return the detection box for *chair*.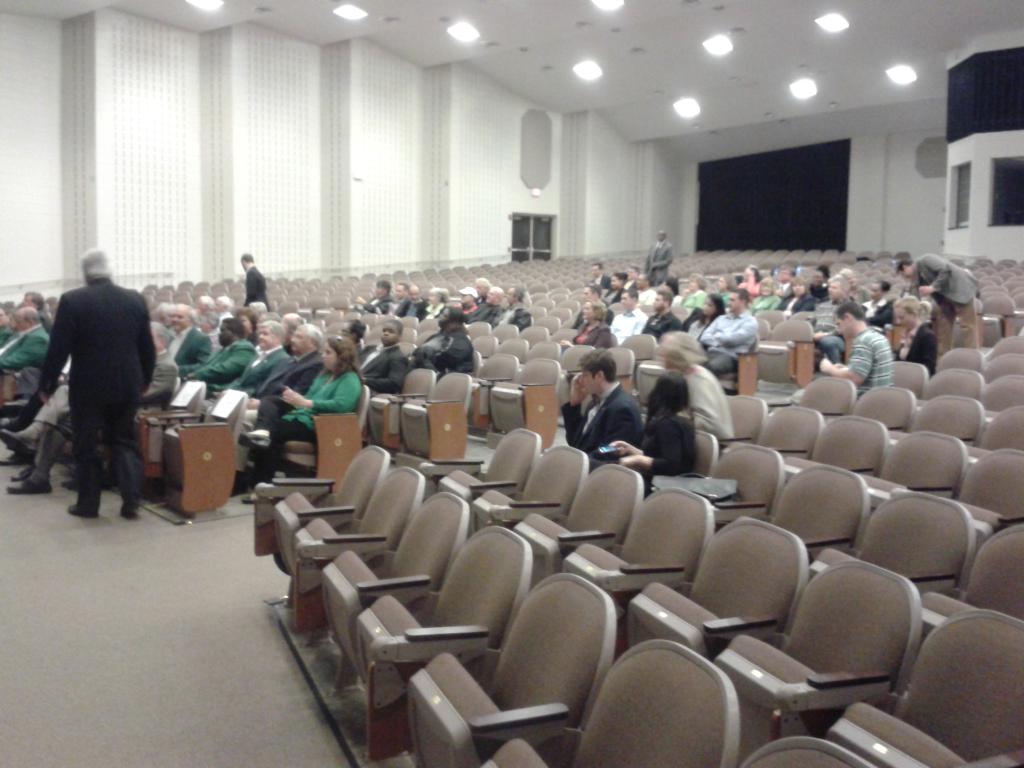
{"left": 916, "top": 518, "right": 1023, "bottom": 657}.
